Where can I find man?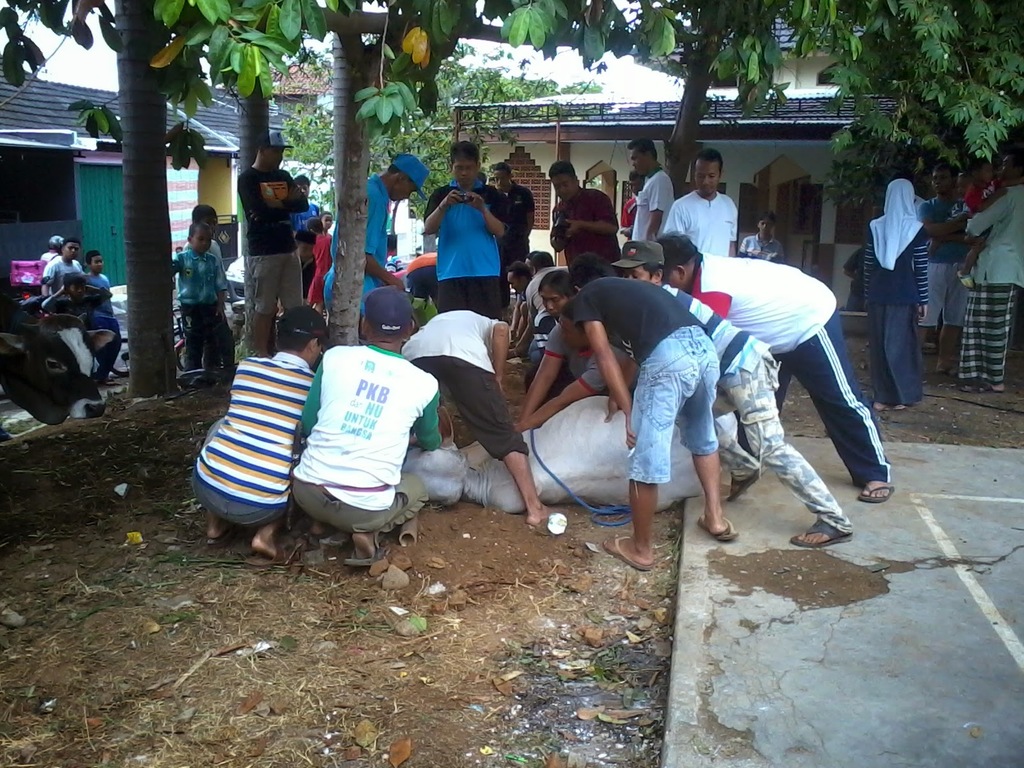
You can find it at l=668, t=232, r=895, b=506.
